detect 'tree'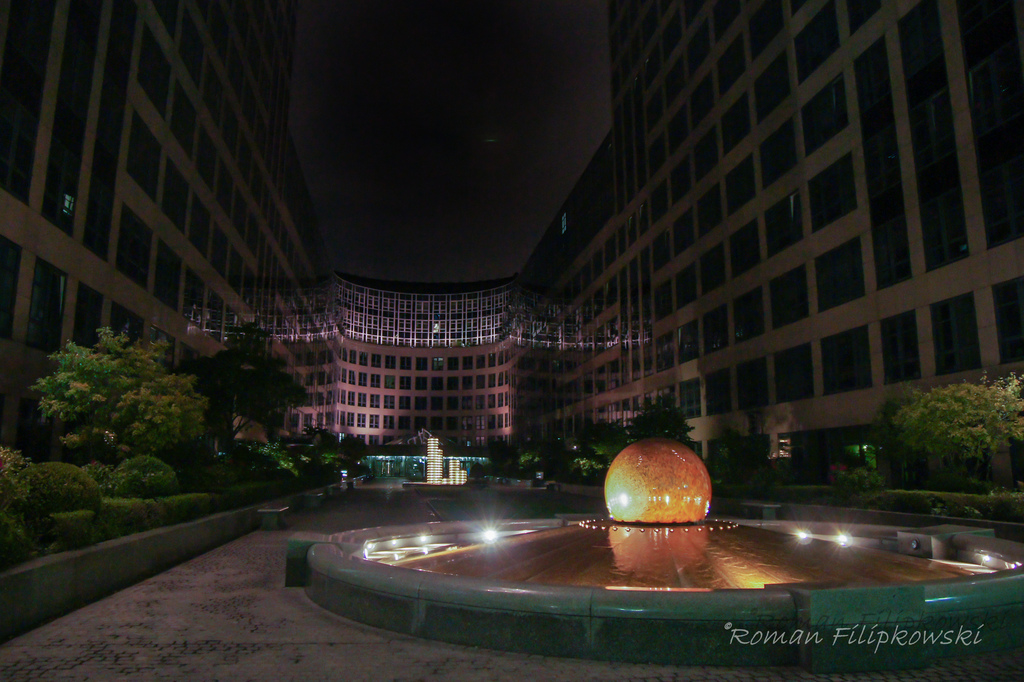
locate(31, 325, 210, 469)
